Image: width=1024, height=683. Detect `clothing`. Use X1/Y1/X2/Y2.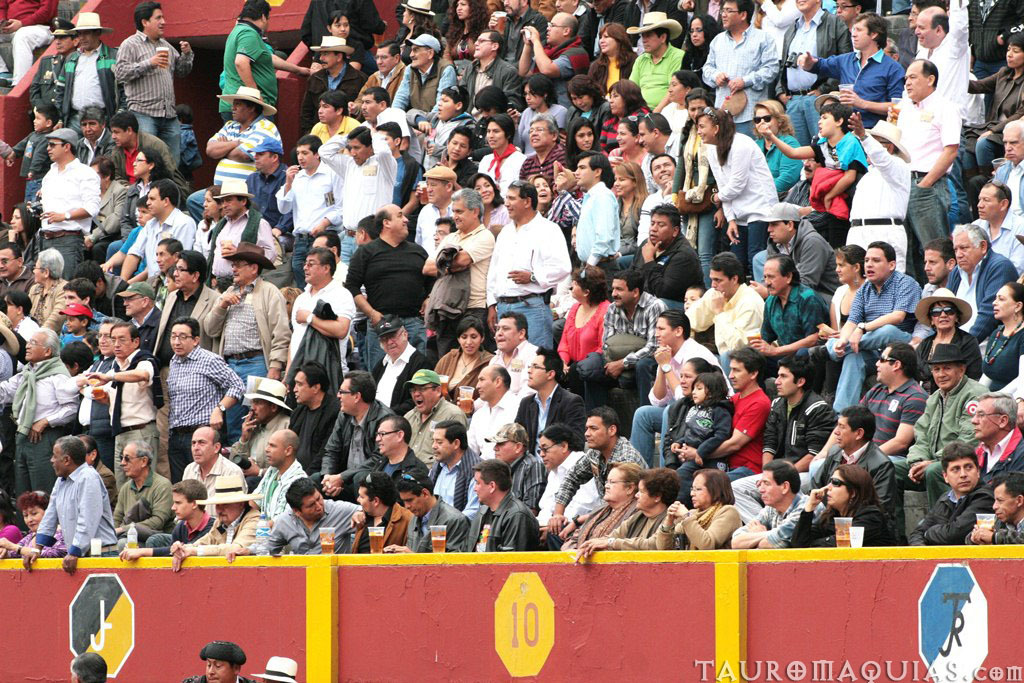
246/164/284/214.
